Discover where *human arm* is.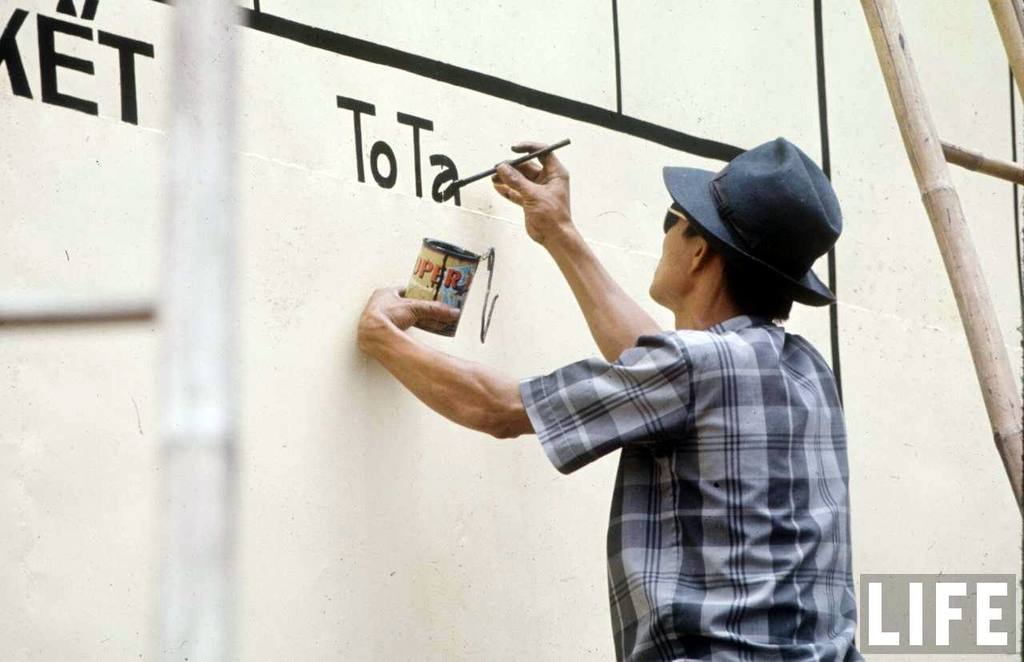
Discovered at (left=494, top=160, right=642, bottom=376).
